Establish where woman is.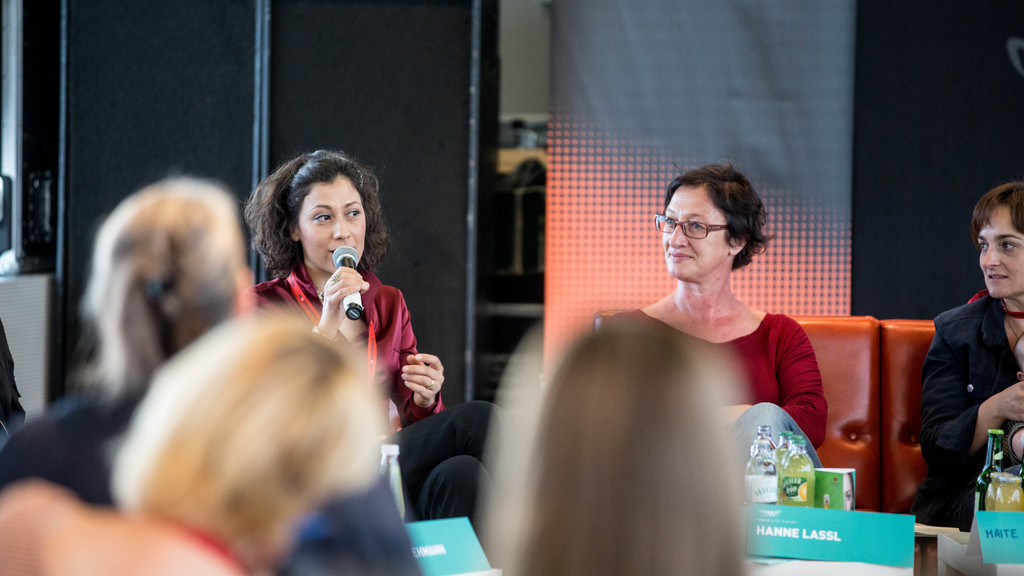
Established at (x1=908, y1=176, x2=1023, y2=524).
